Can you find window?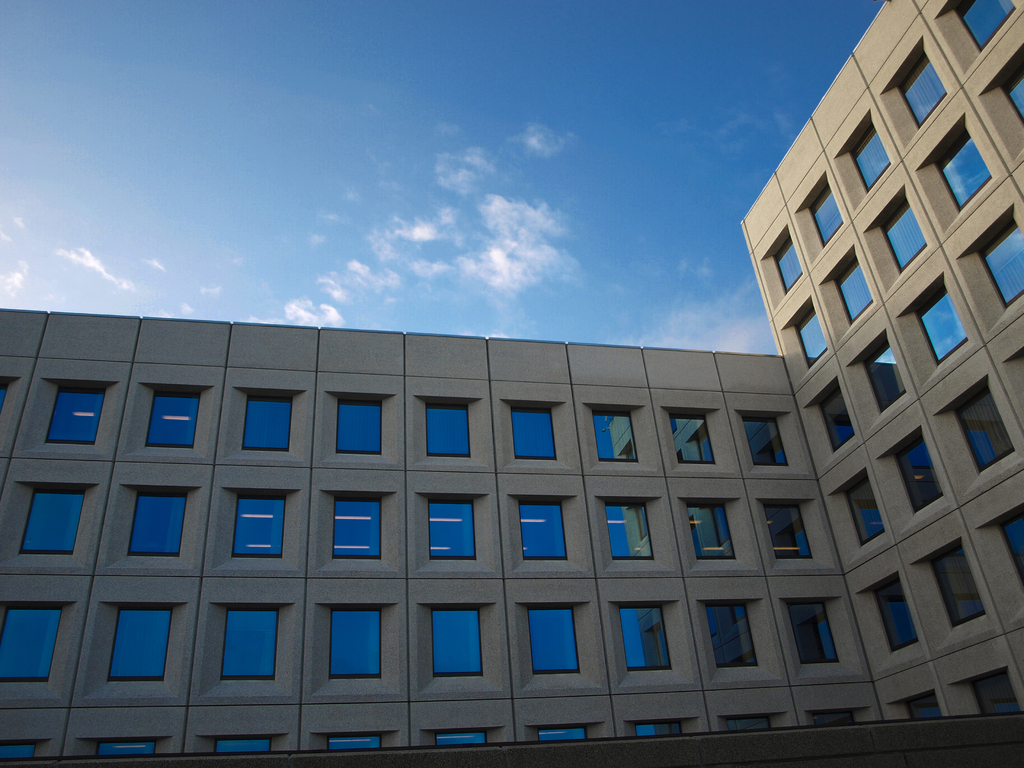
Yes, bounding box: <bbox>425, 497, 476, 564</bbox>.
